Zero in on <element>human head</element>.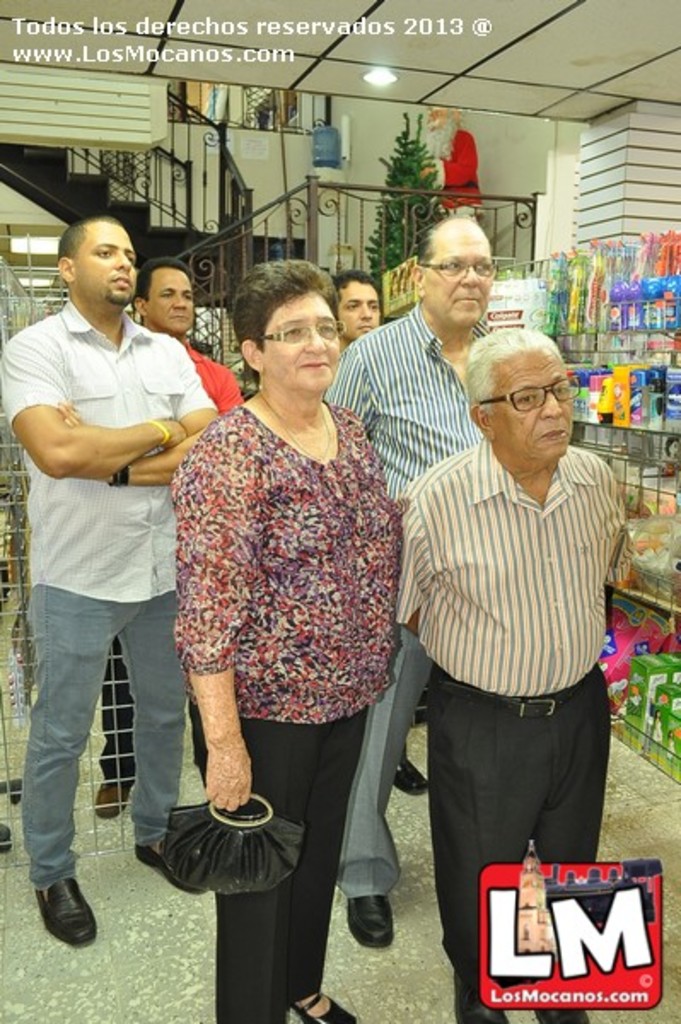
Zeroed in: select_region(131, 254, 196, 333).
